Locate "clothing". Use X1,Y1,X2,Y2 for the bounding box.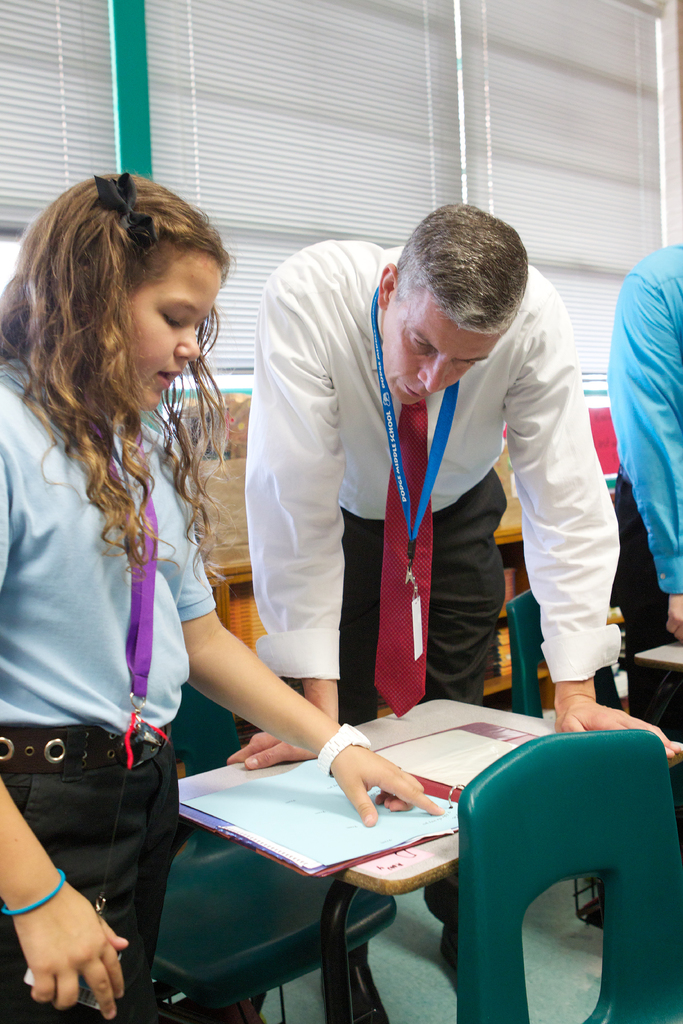
233,246,595,755.
